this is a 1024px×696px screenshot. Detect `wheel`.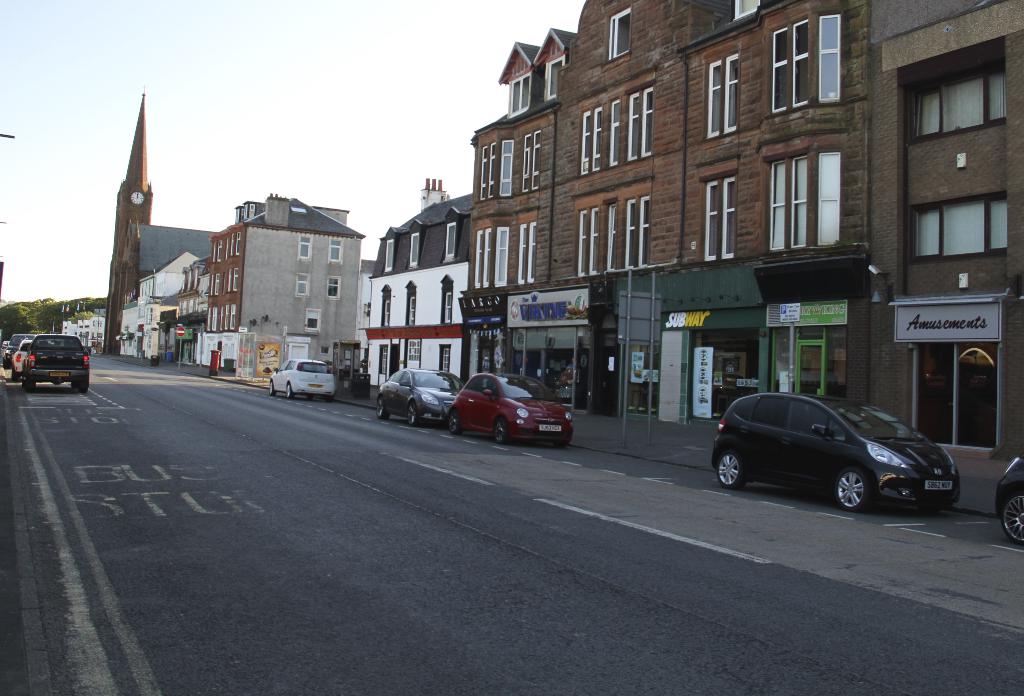
region(74, 379, 90, 394).
